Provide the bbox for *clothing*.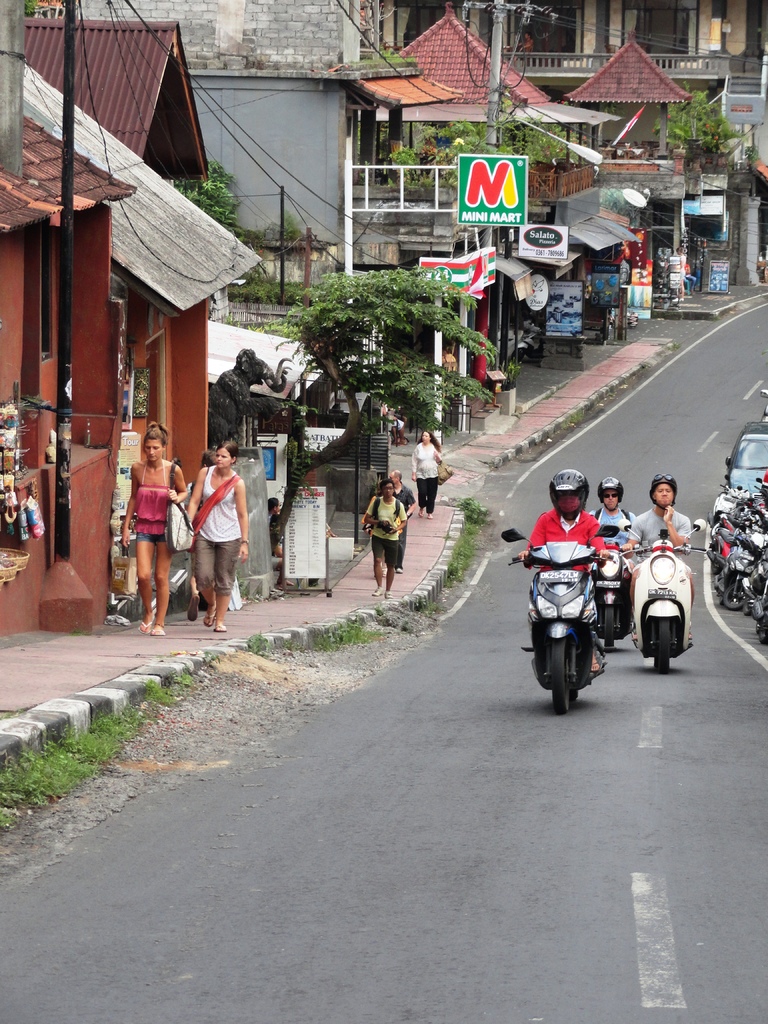
<region>368, 493, 405, 573</region>.
